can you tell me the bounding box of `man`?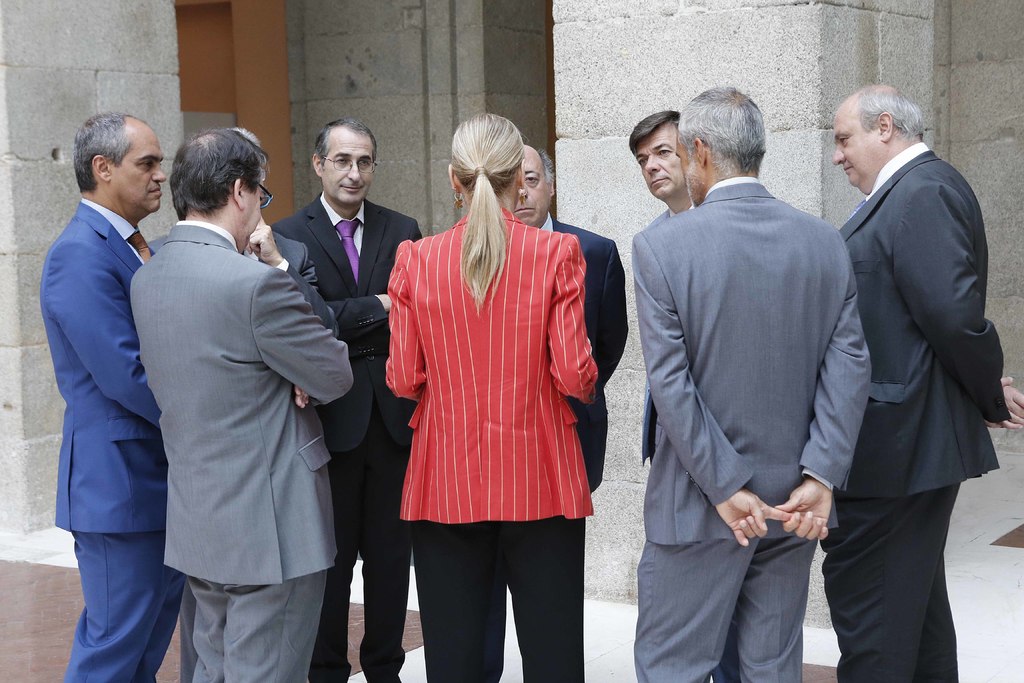
[left=145, top=133, right=345, bottom=682].
